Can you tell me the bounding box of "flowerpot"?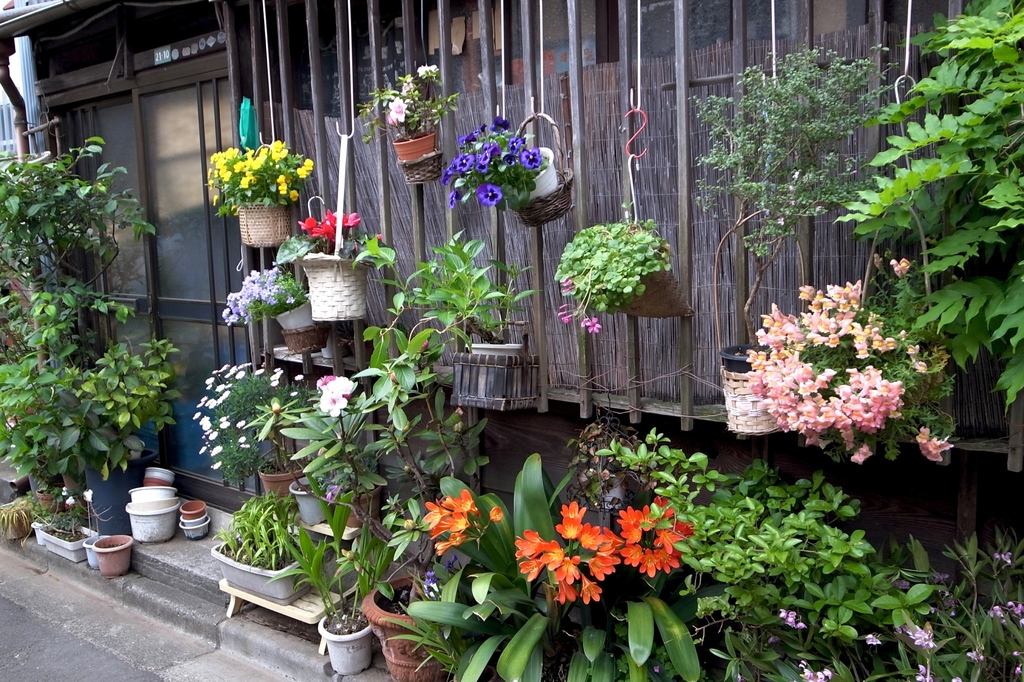
box(255, 450, 304, 498).
